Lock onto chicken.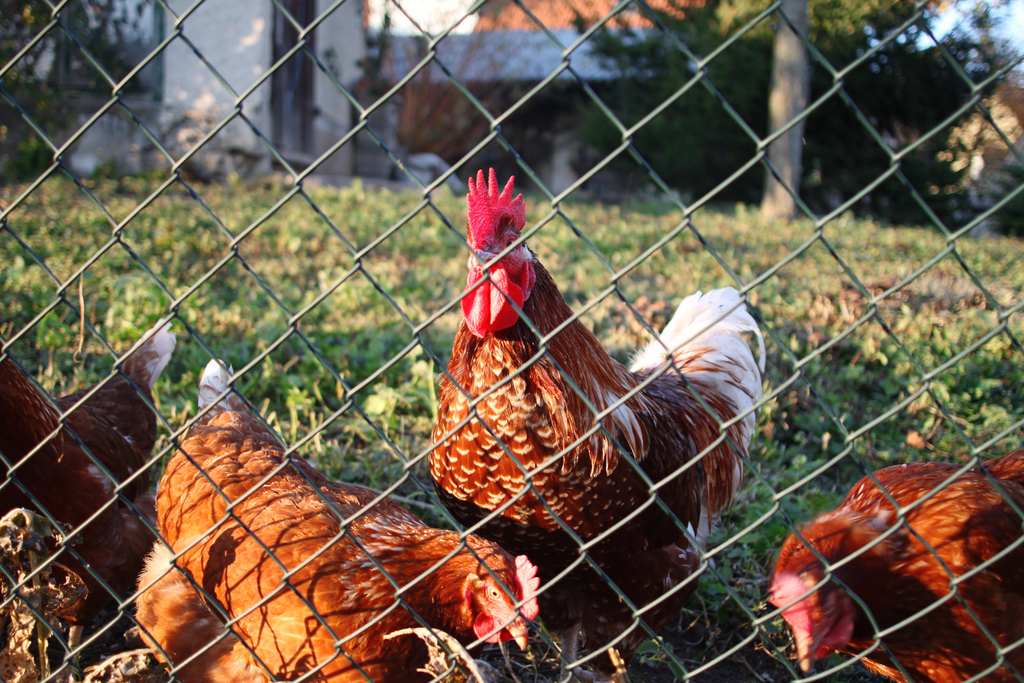
Locked: x1=124, y1=362, x2=541, y2=682.
